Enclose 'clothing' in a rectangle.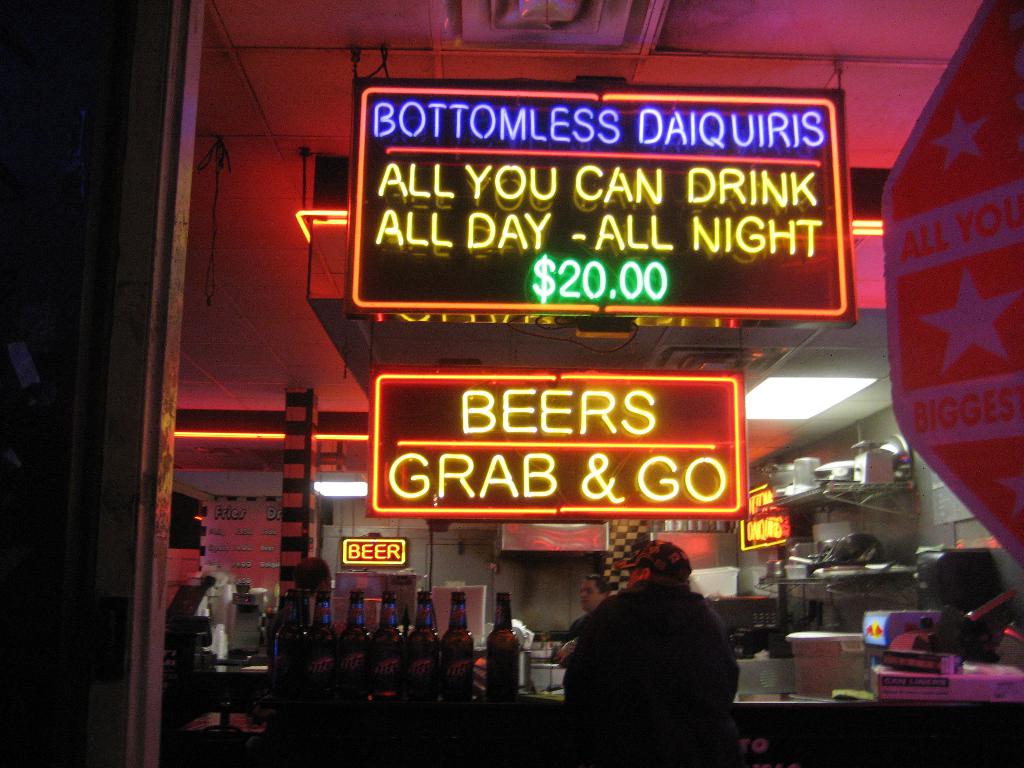
BBox(291, 584, 331, 639).
